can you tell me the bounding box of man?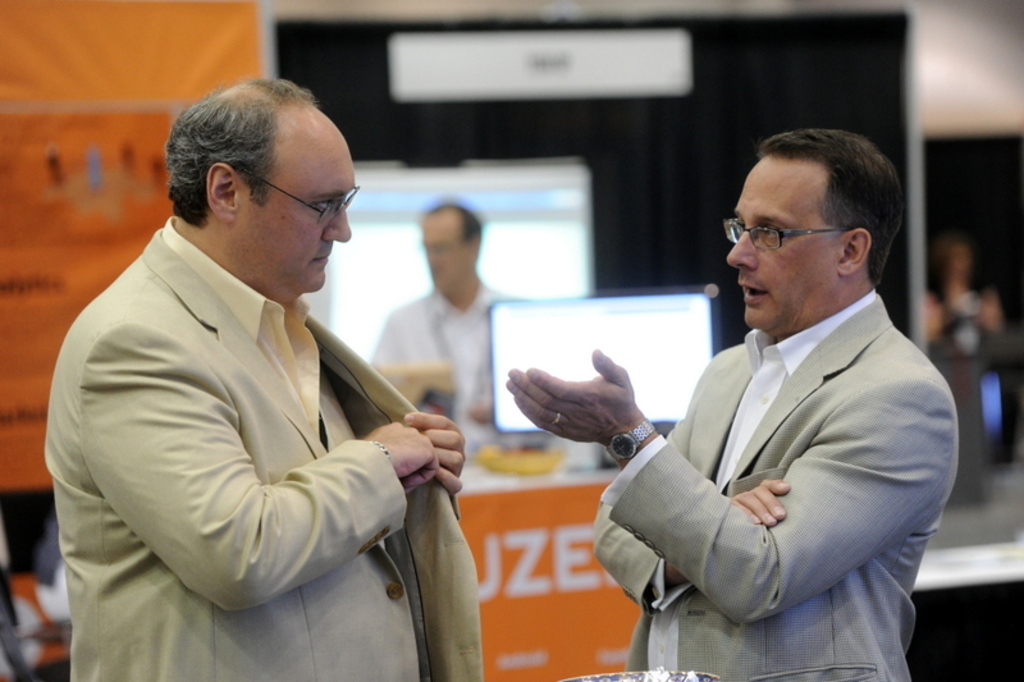
bbox=[576, 124, 964, 664].
